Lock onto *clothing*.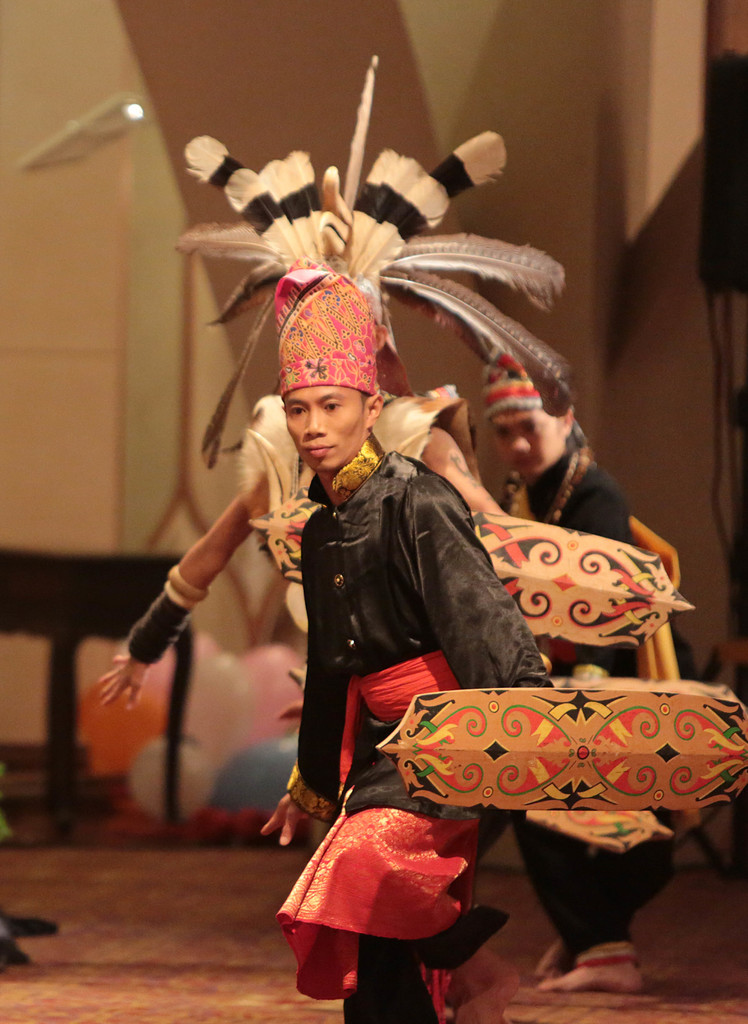
Locked: [x1=241, y1=395, x2=454, y2=588].
